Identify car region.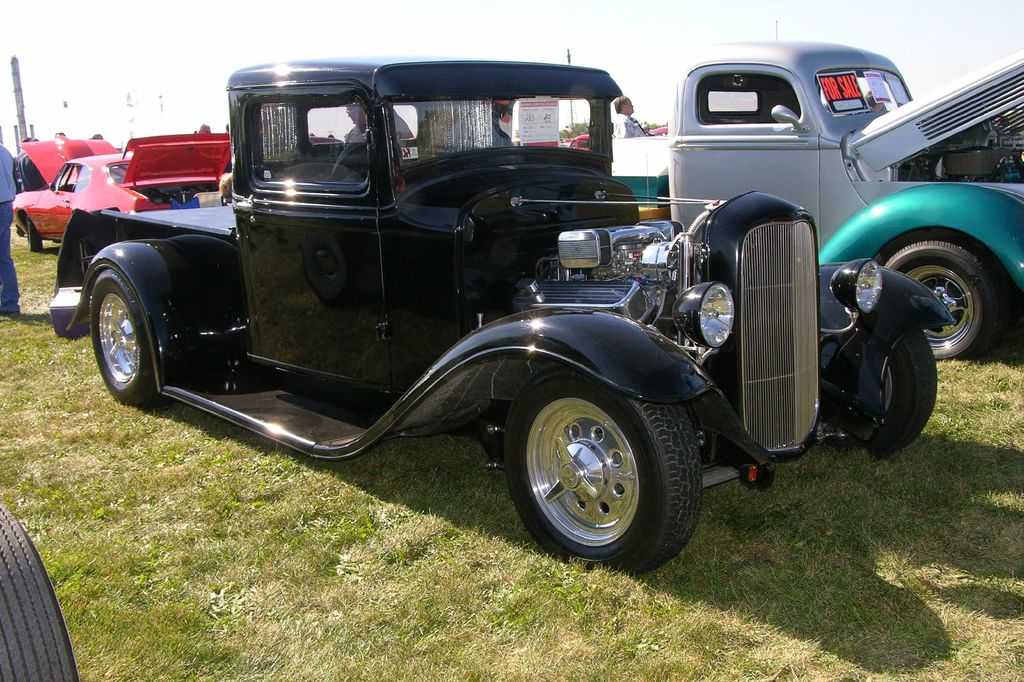
Region: bbox=[8, 136, 232, 256].
